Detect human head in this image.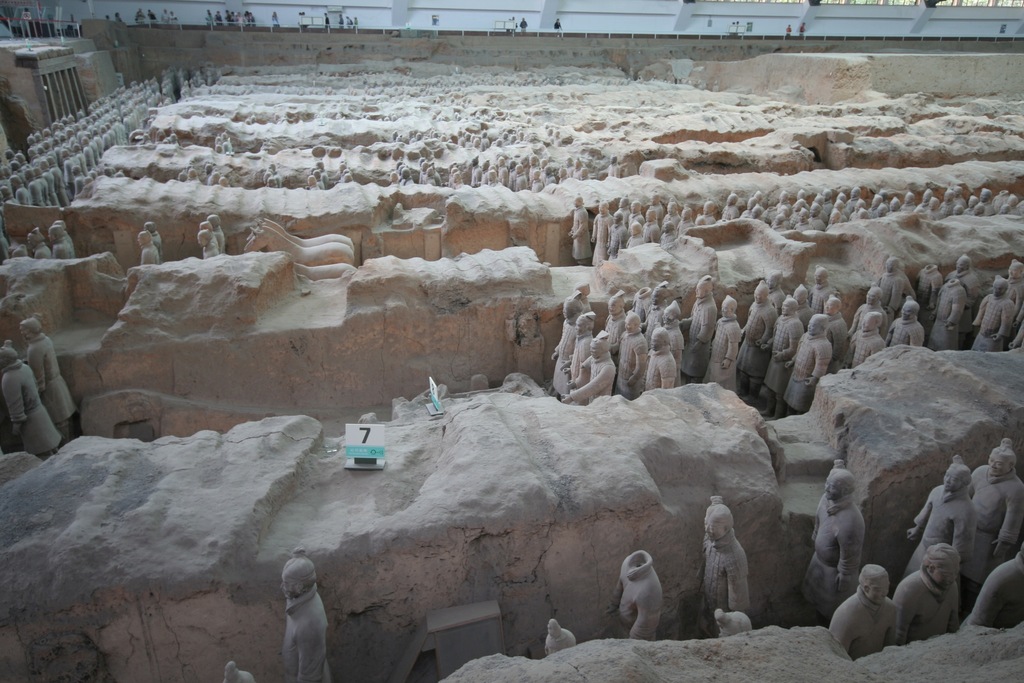
Detection: [925, 545, 961, 589].
